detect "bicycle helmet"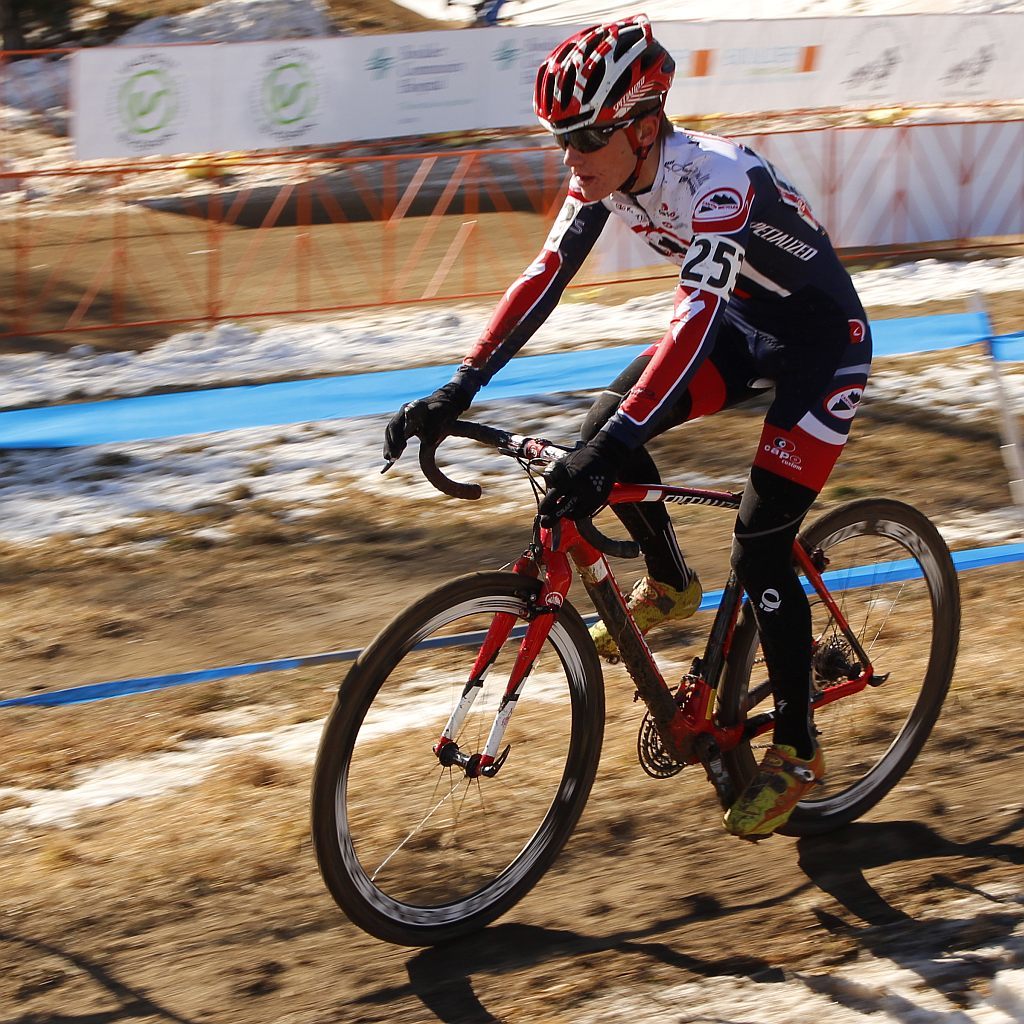
{"x1": 536, "y1": 9, "x2": 676, "y2": 193}
